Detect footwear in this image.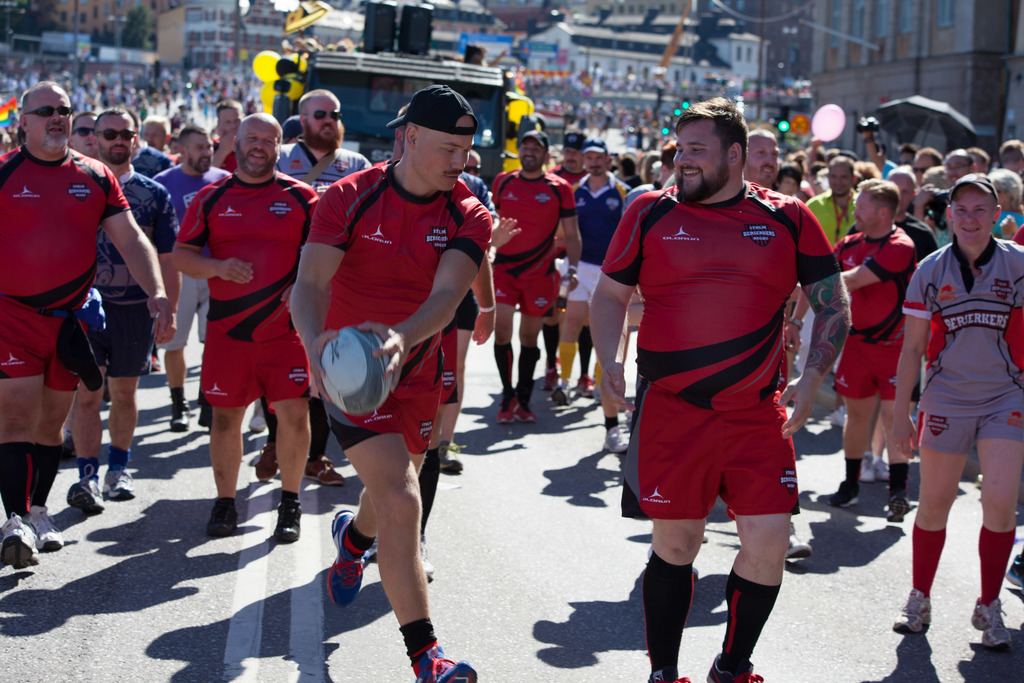
Detection: 893:588:933:634.
